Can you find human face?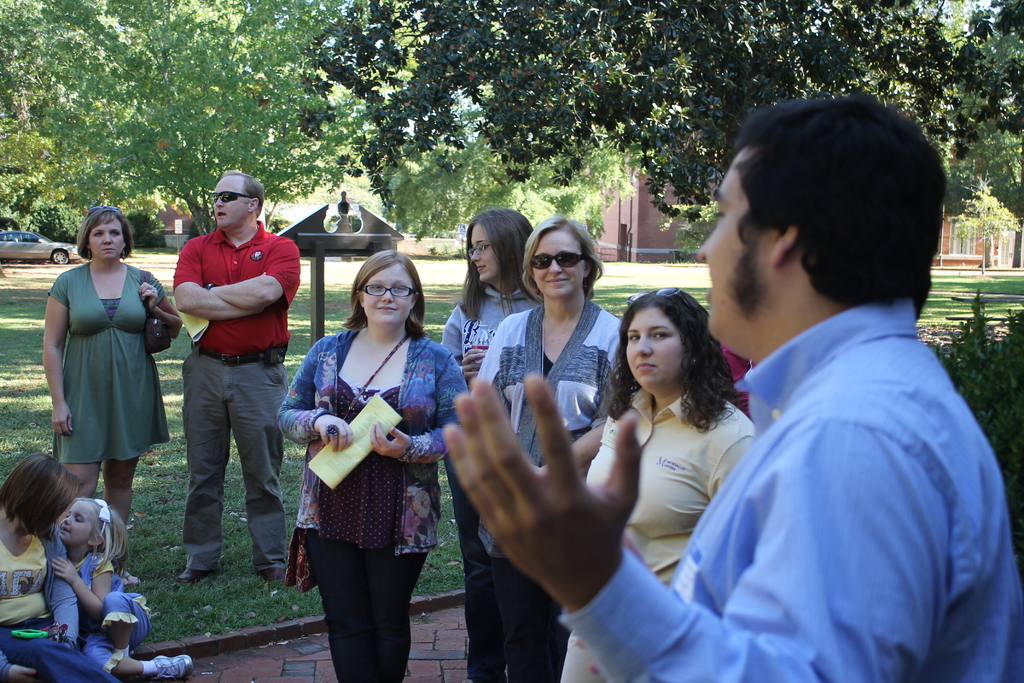
Yes, bounding box: [624, 309, 682, 391].
